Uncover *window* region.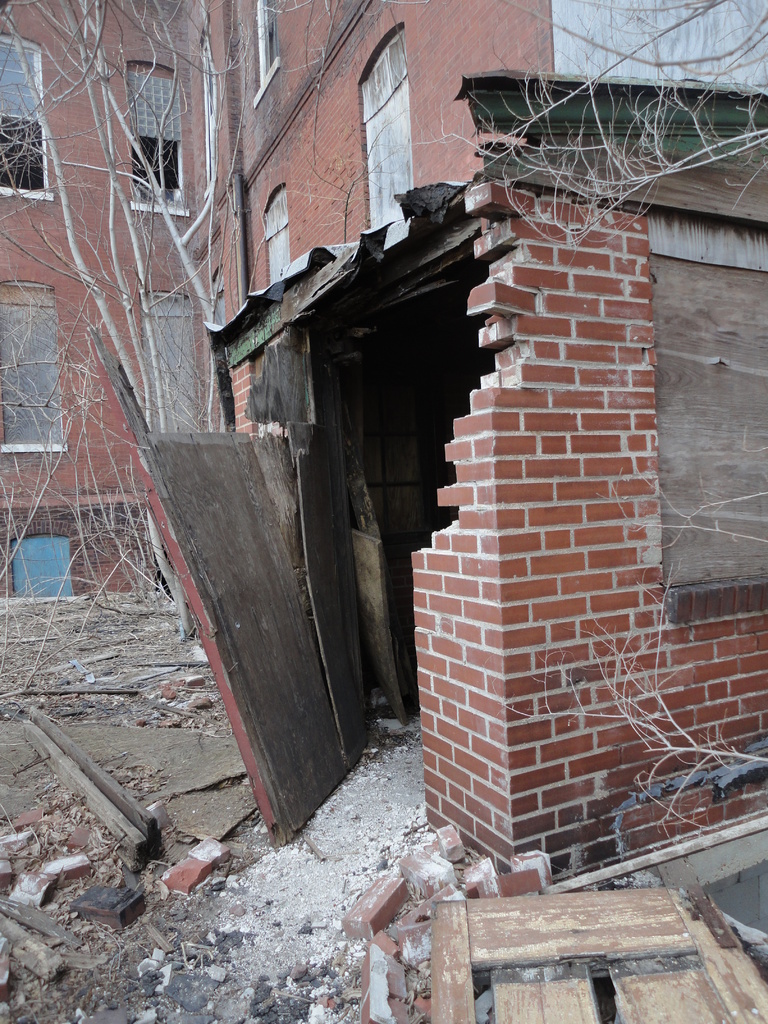
Uncovered: <box>257,180,294,285</box>.
